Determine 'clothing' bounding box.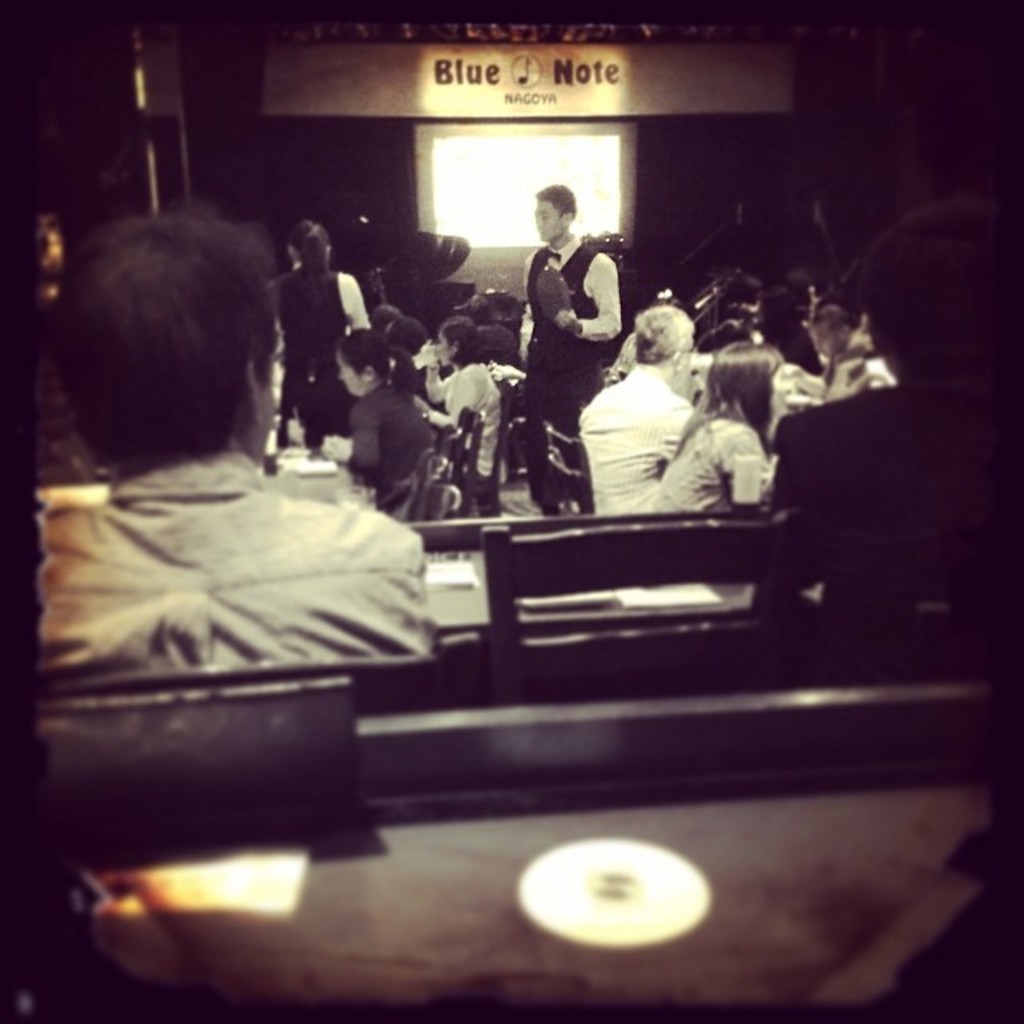
Determined: 272/254/370/443.
